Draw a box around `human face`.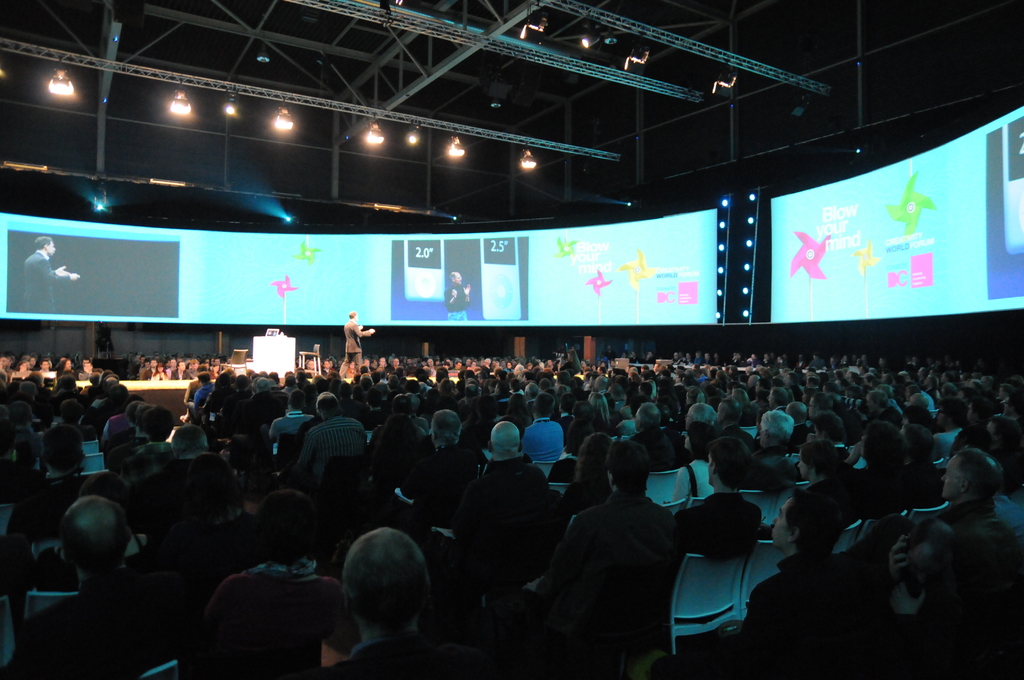
x1=797, y1=455, x2=808, y2=480.
